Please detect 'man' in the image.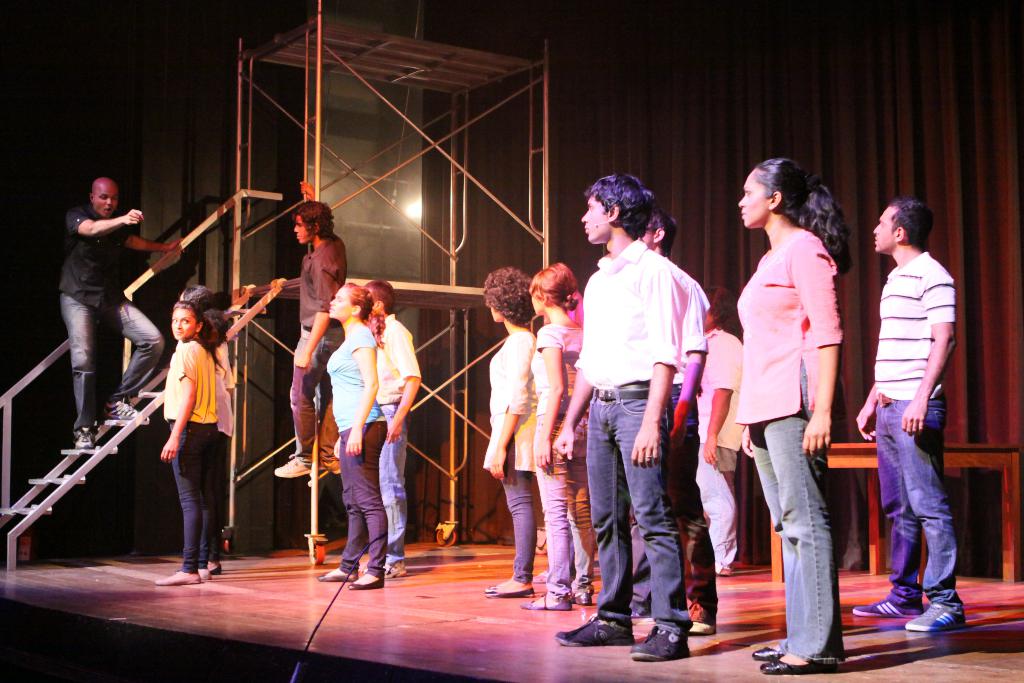
box=[59, 174, 194, 451].
